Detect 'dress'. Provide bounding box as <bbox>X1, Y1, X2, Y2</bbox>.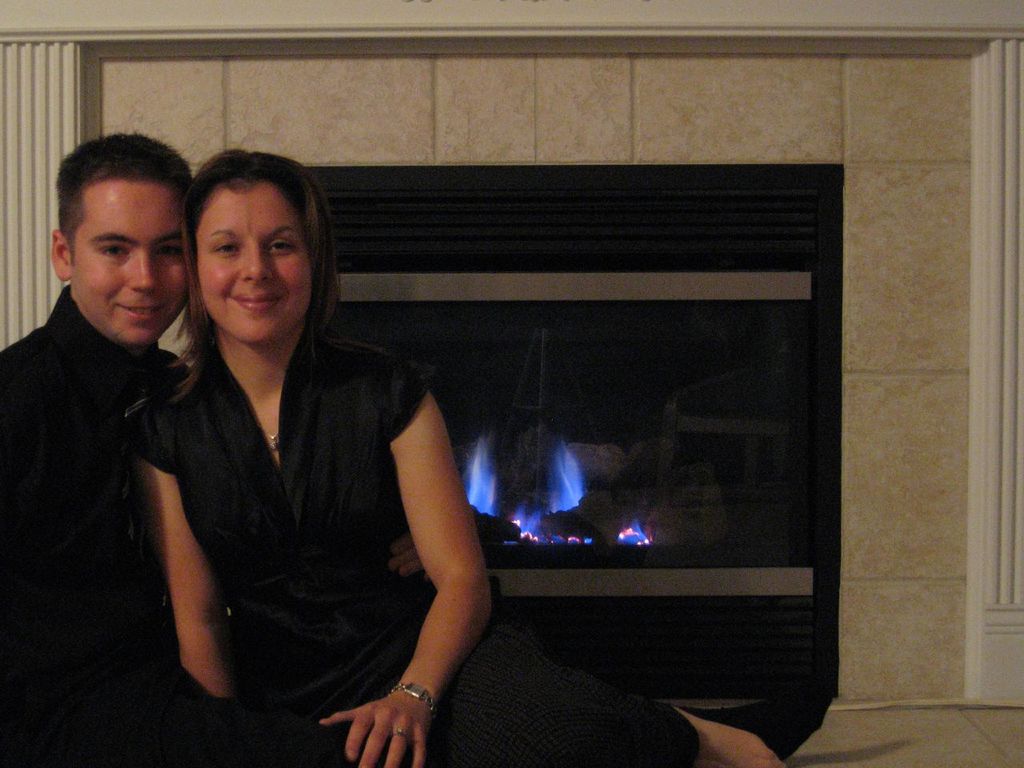
<bbox>135, 325, 698, 767</bbox>.
